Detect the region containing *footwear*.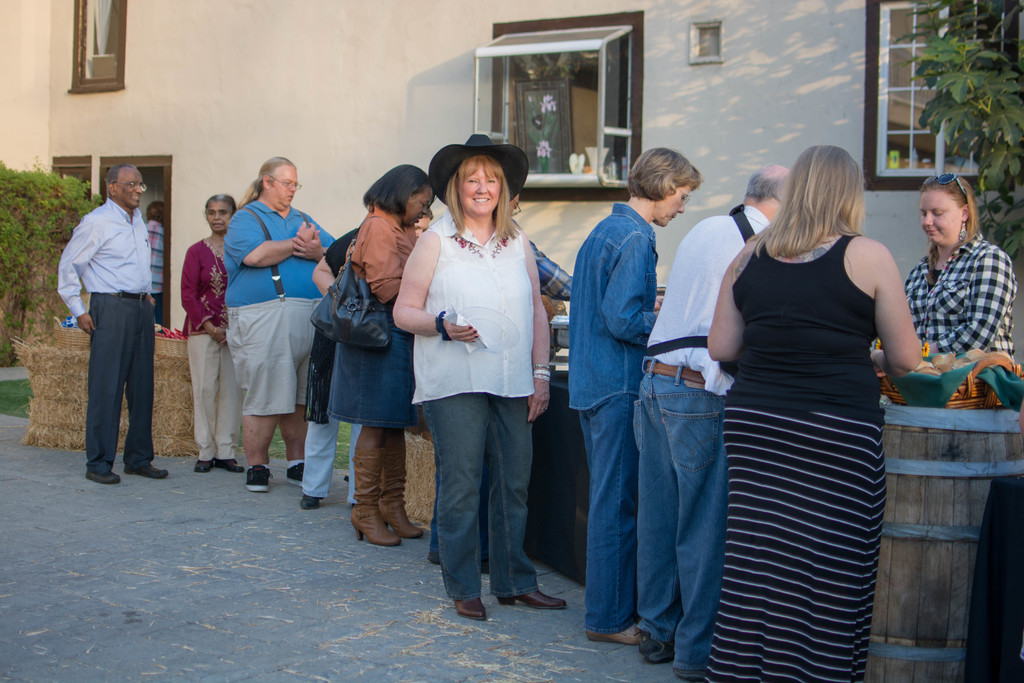
bbox(237, 462, 276, 495).
